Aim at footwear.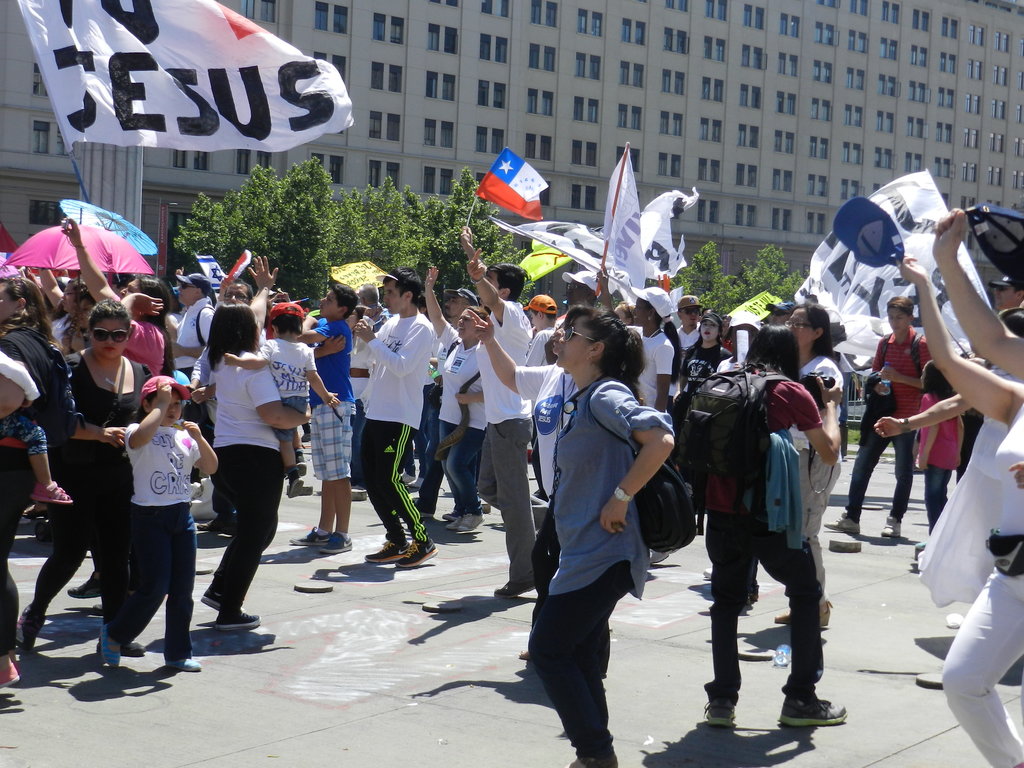
Aimed at <bbox>697, 700, 737, 728</bbox>.
